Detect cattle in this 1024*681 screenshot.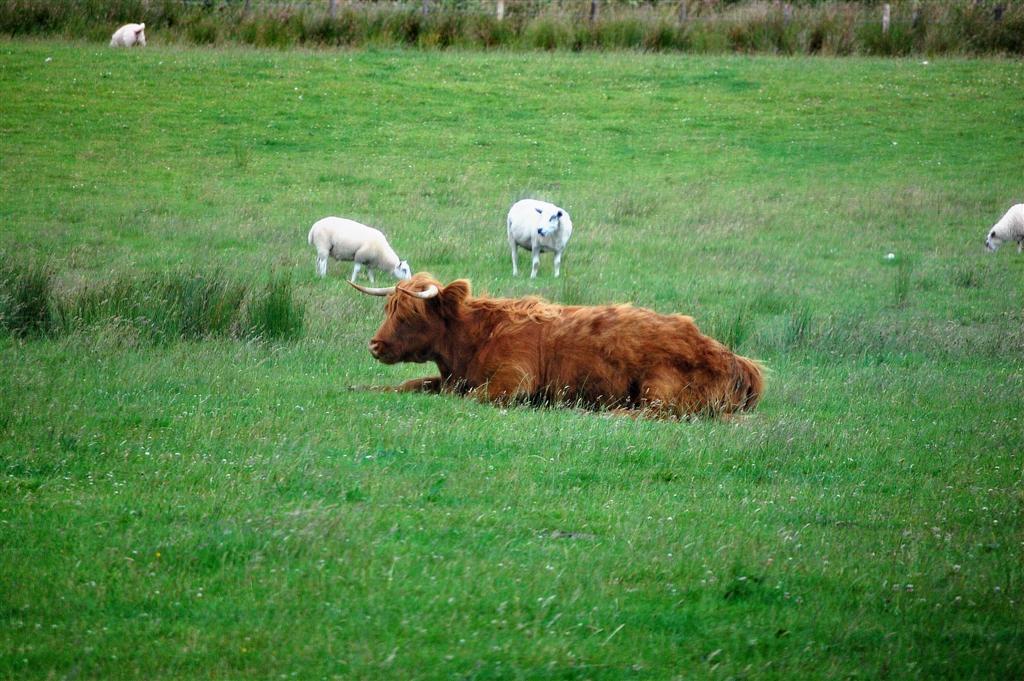
Detection: 498,195,573,283.
